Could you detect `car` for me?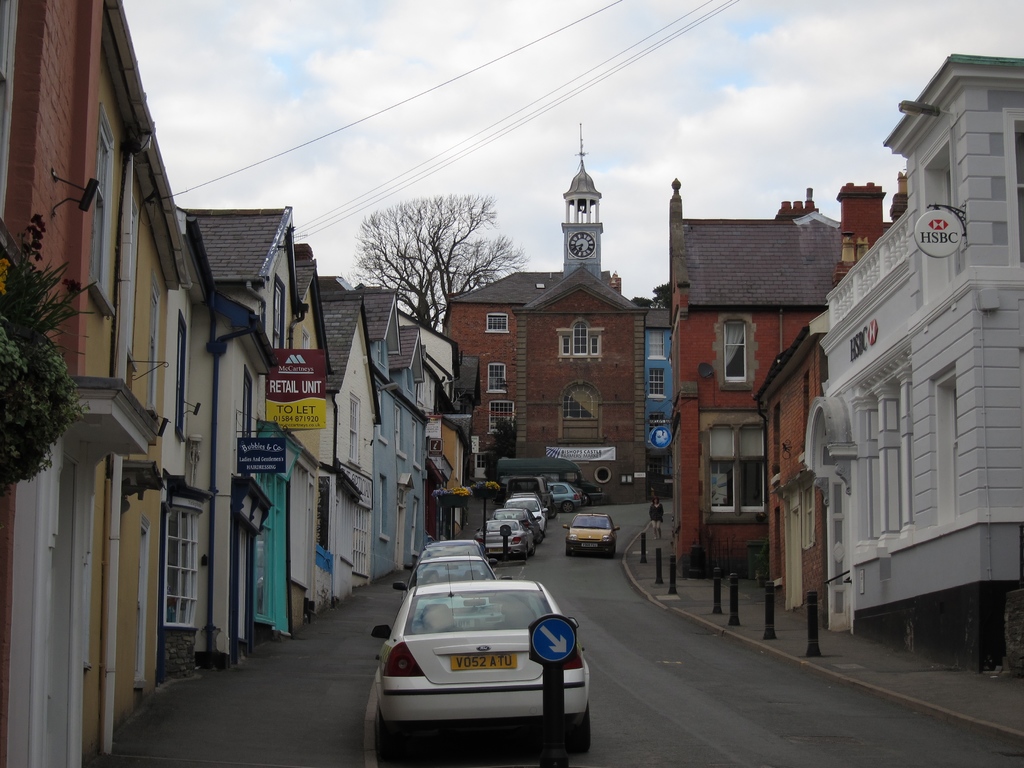
Detection result: 480 511 532 564.
